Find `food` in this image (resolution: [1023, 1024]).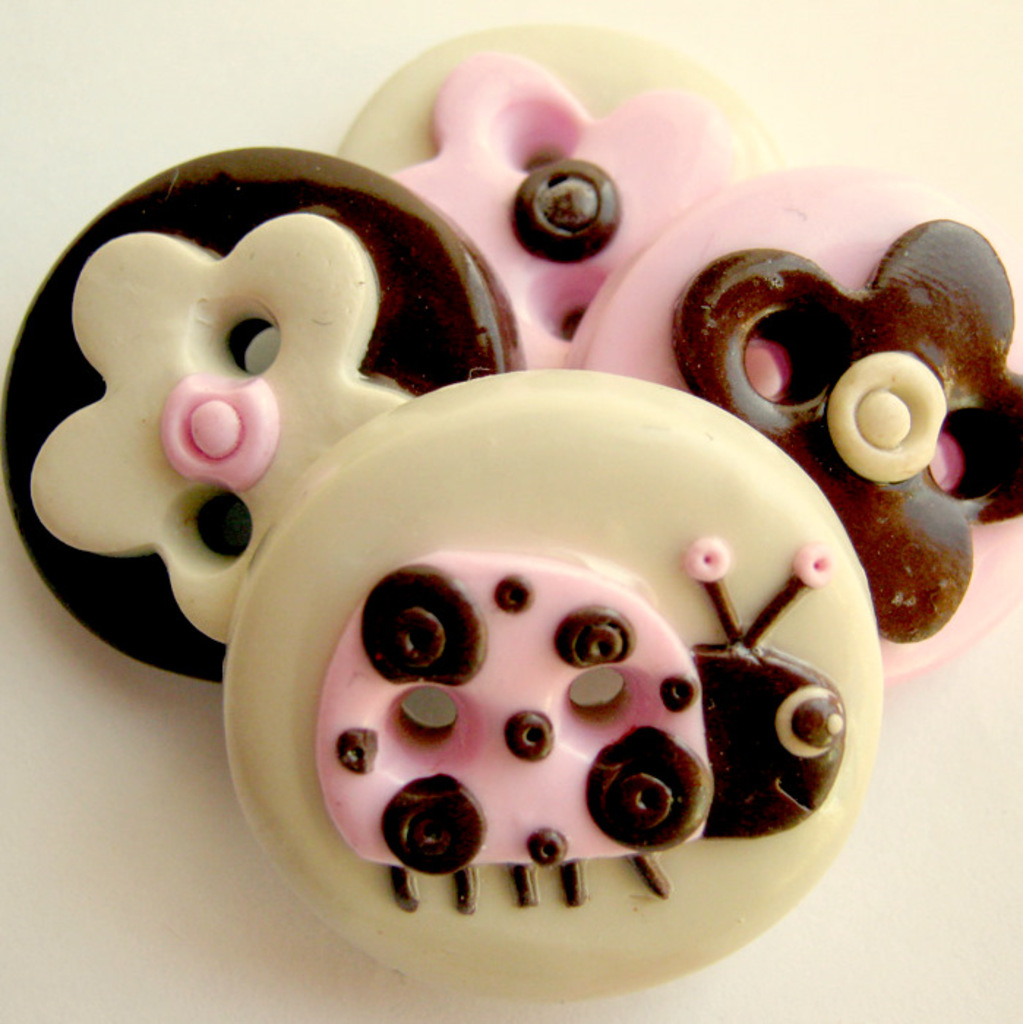
{"left": 214, "top": 369, "right": 858, "bottom": 891}.
